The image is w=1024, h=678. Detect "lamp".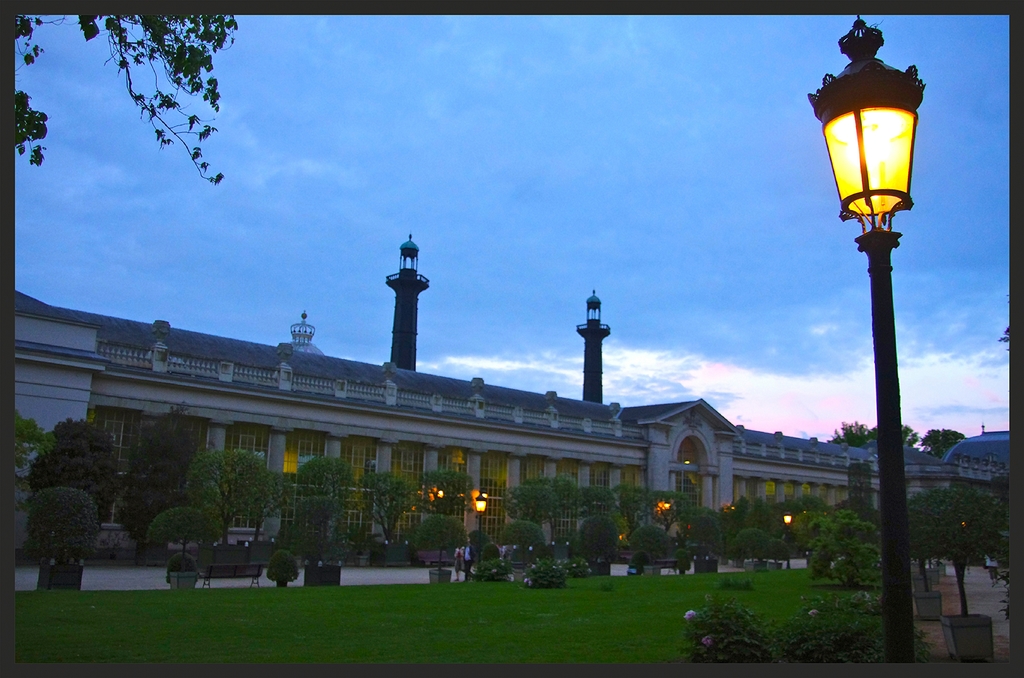
Detection: 470:490:486:513.
